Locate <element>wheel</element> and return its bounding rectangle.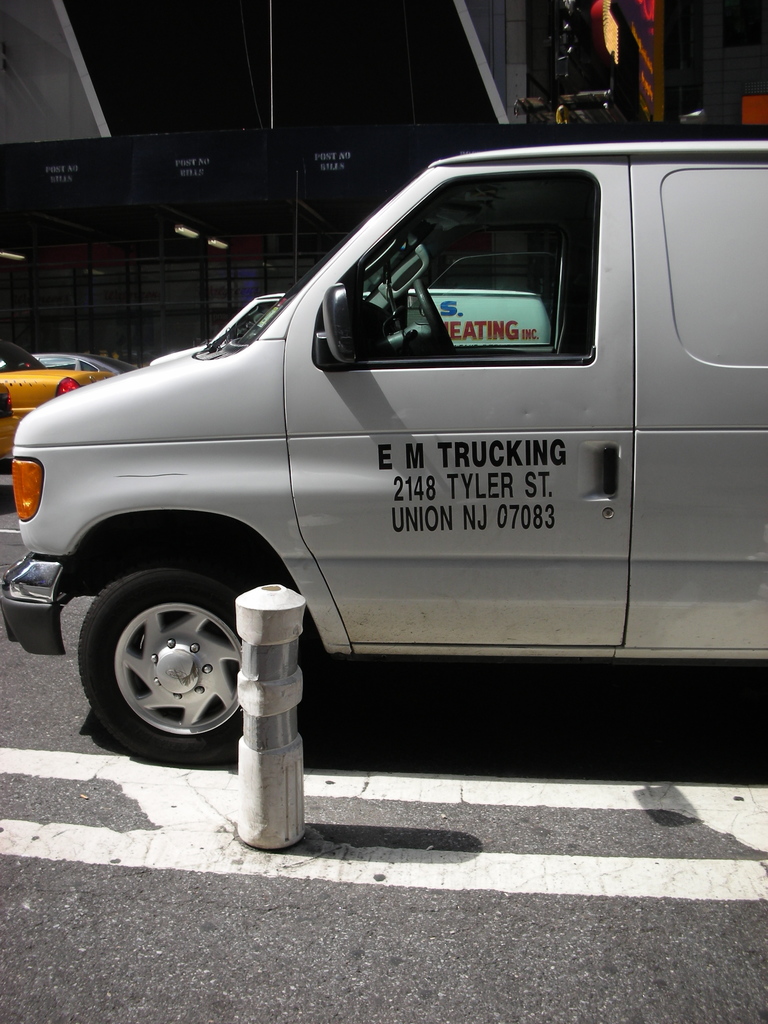
rect(408, 275, 458, 358).
